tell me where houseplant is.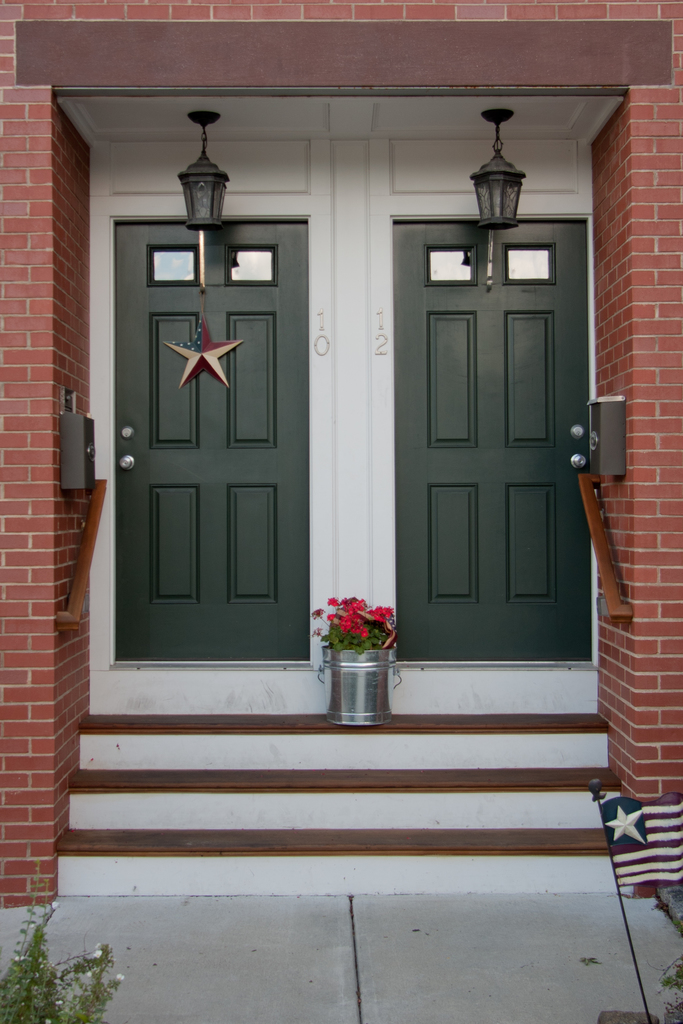
houseplant is at pyautogui.locateOnScreen(0, 854, 111, 1023).
